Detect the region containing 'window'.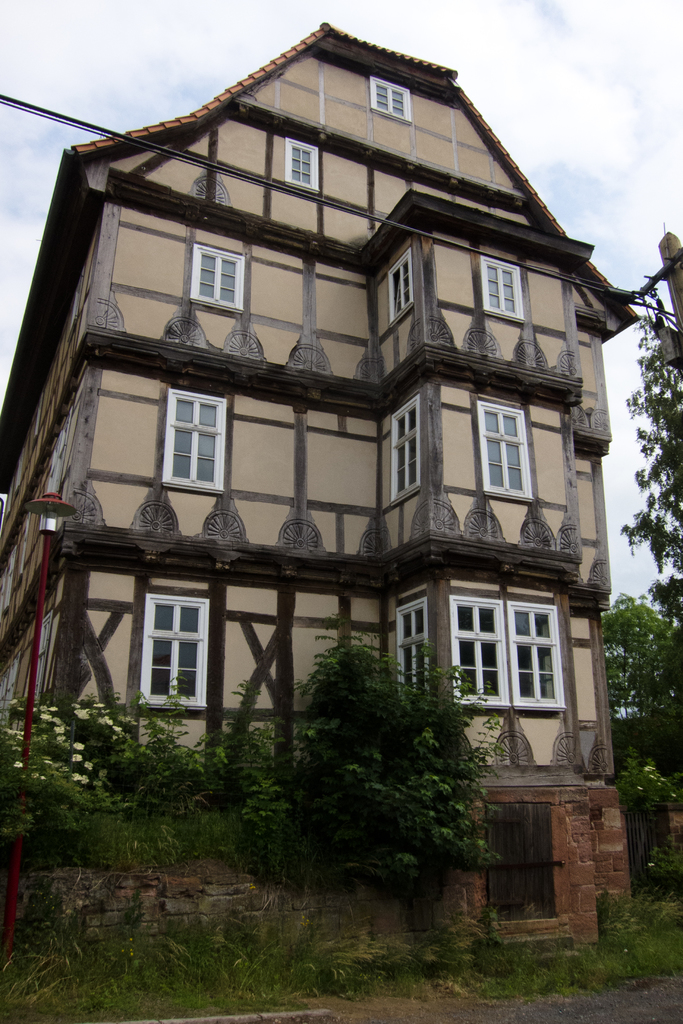
<box>484,258,523,321</box>.
